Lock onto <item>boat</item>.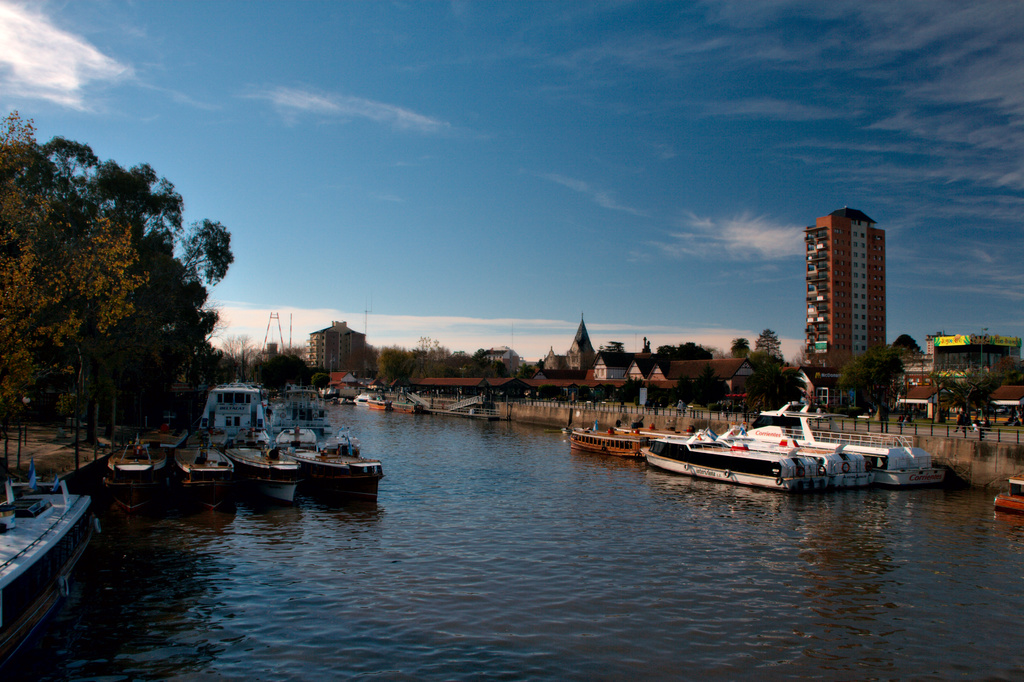
Locked: {"left": 278, "top": 427, "right": 382, "bottom": 504}.
